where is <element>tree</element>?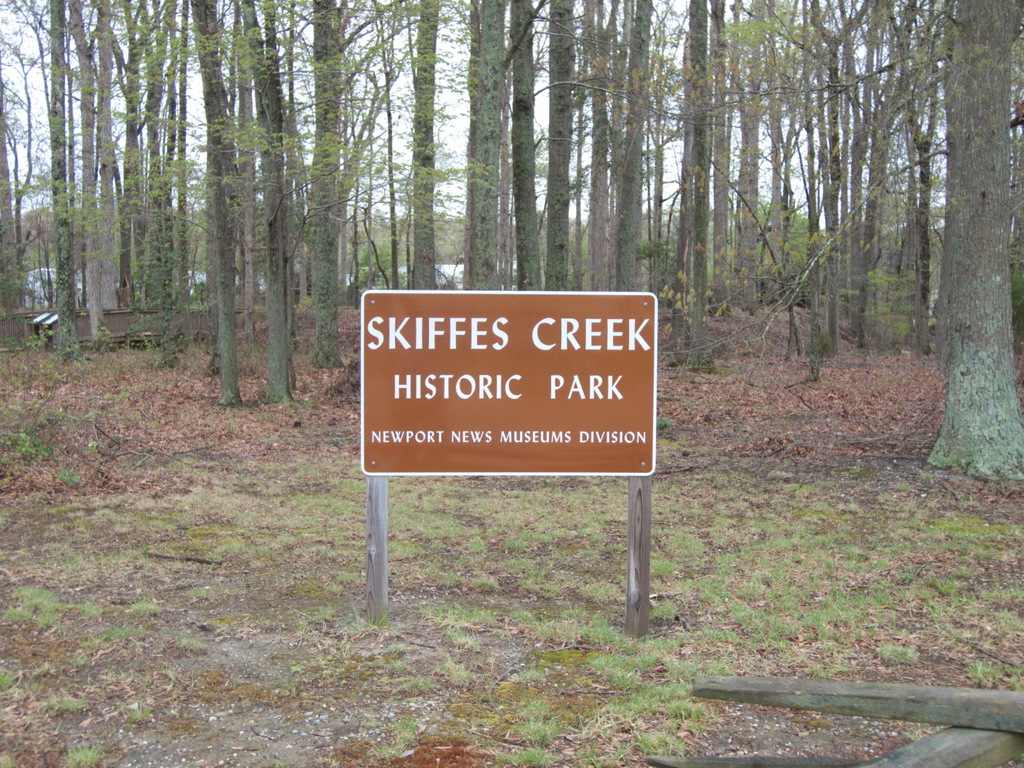
[x1=127, y1=0, x2=197, y2=364].
